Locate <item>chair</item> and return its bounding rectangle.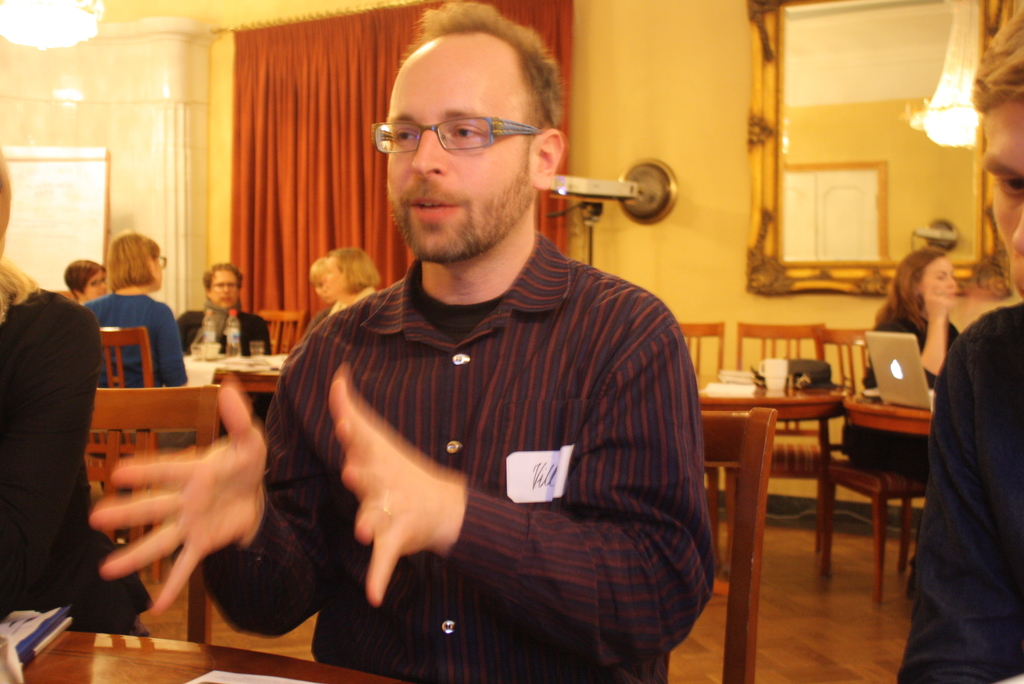
736:322:824:549.
